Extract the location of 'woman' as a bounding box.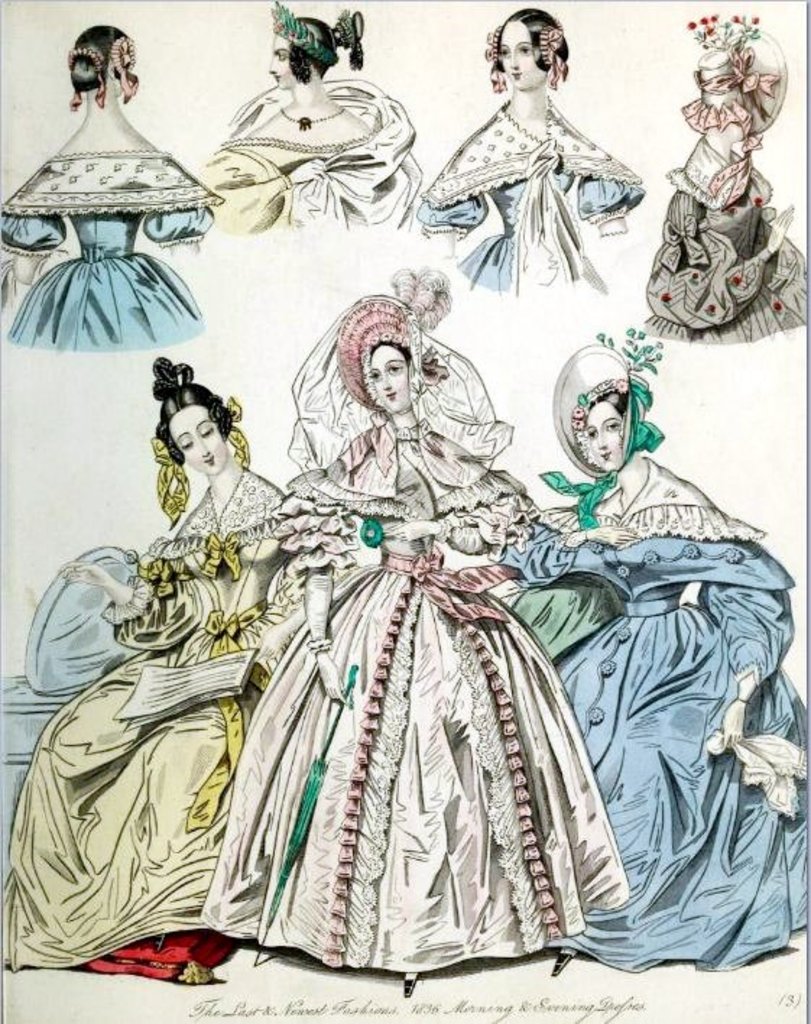
<box>561,323,810,973</box>.
